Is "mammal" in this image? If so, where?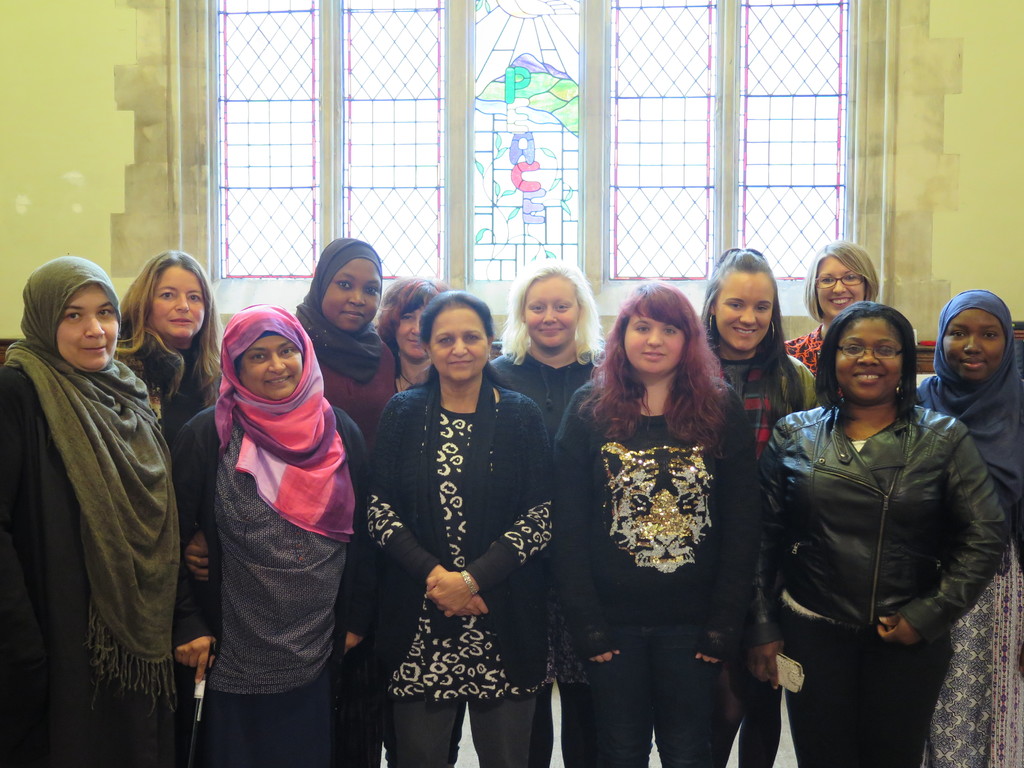
Yes, at 491, 254, 609, 767.
